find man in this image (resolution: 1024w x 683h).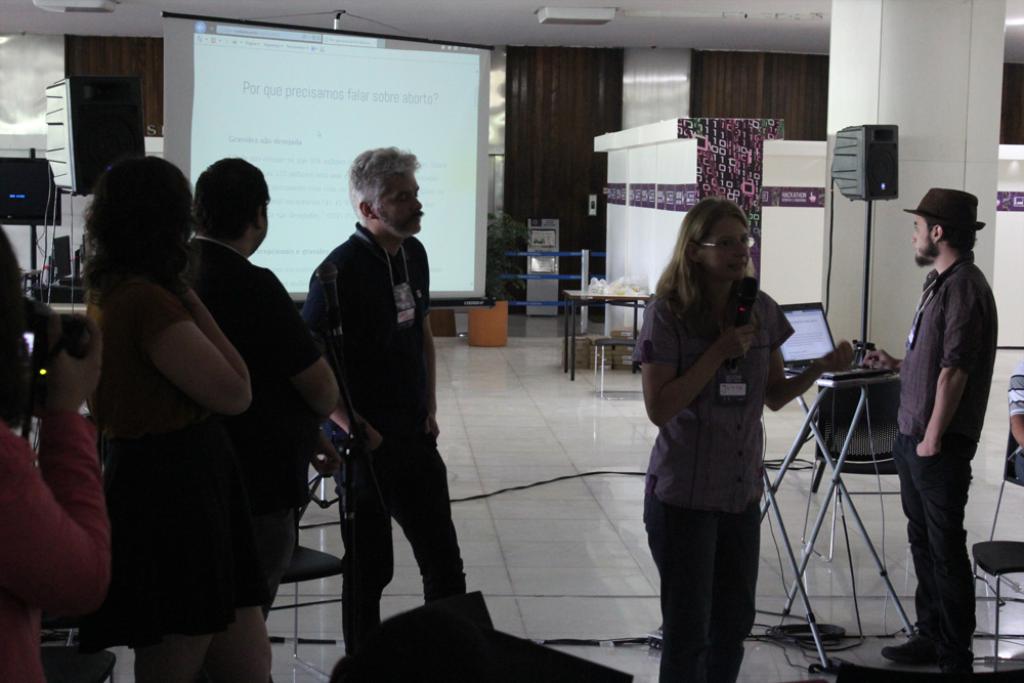
(879,187,998,677).
